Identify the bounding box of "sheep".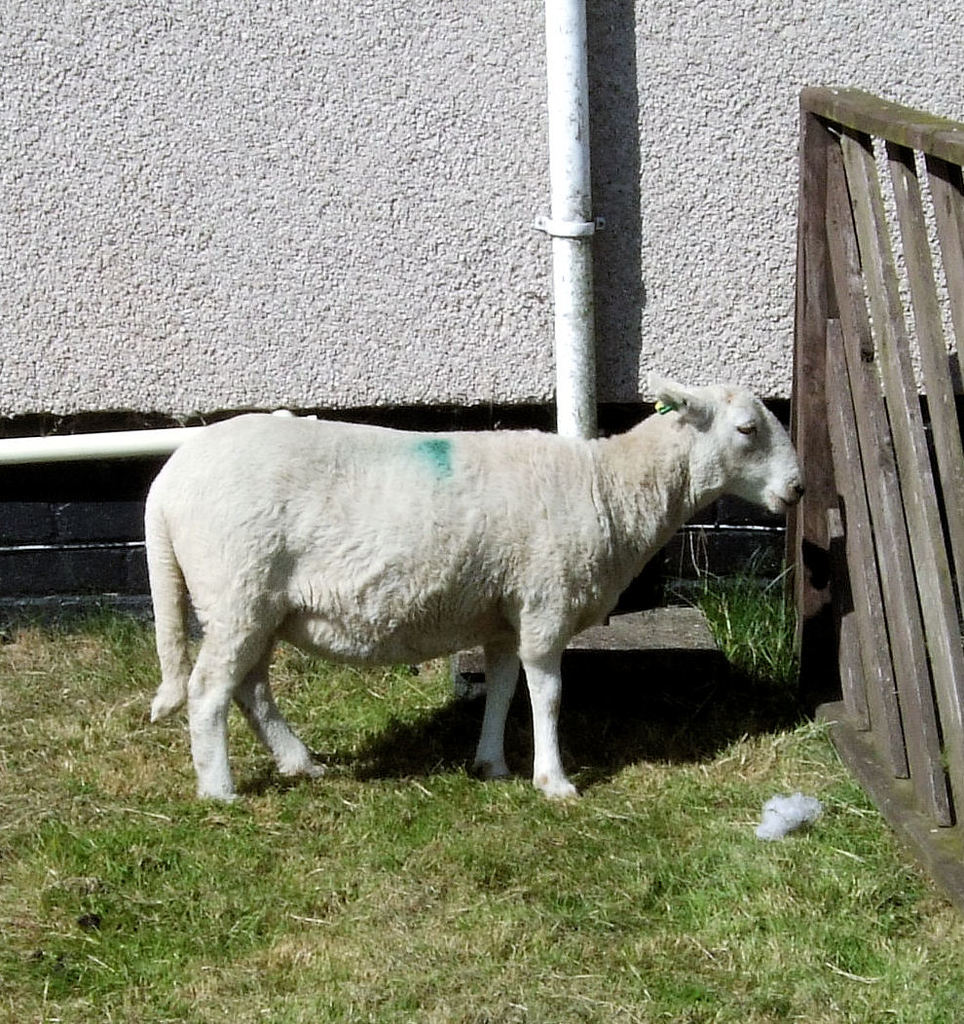
BBox(144, 370, 804, 811).
